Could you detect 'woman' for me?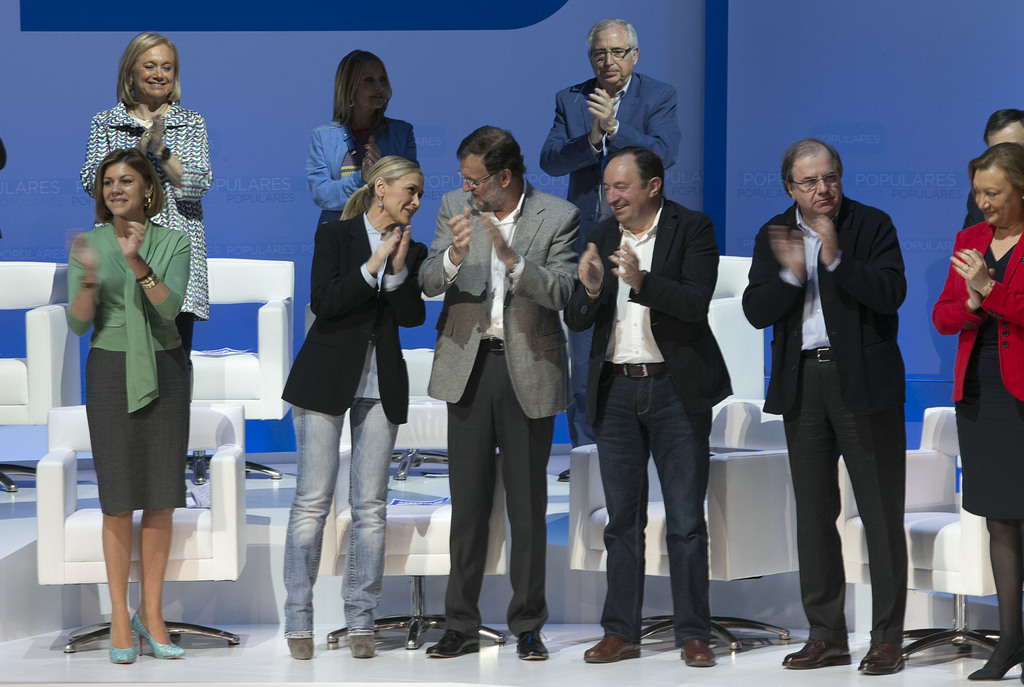
Detection result: left=304, top=49, right=420, bottom=318.
